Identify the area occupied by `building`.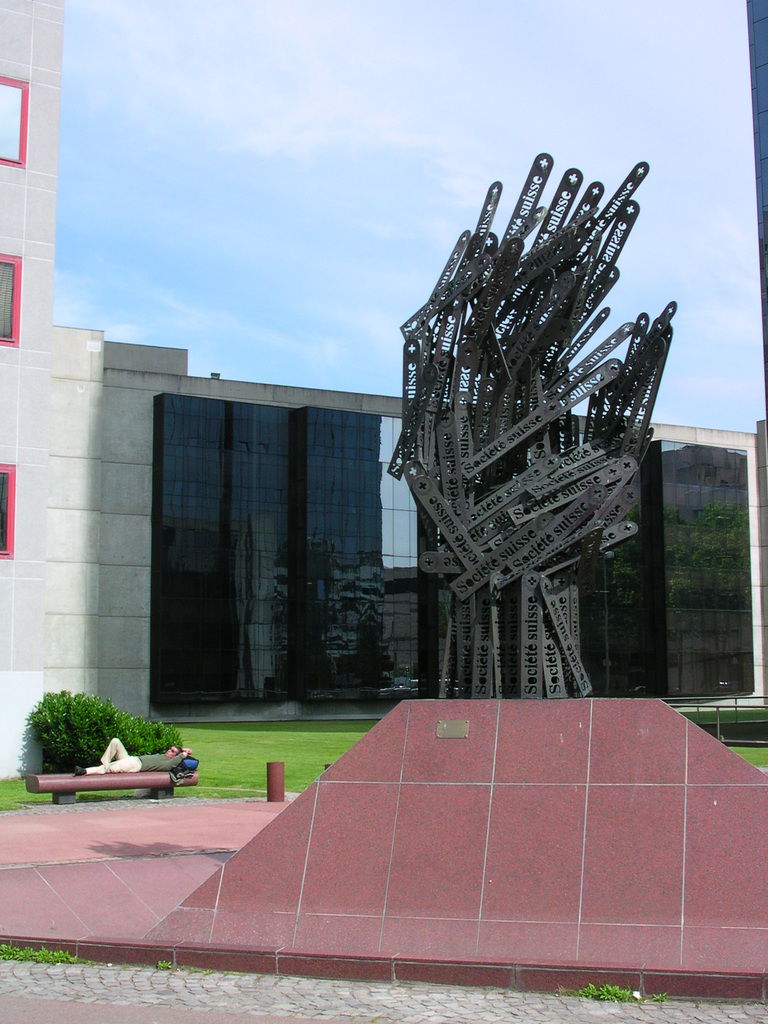
Area: 0:4:767:721.
